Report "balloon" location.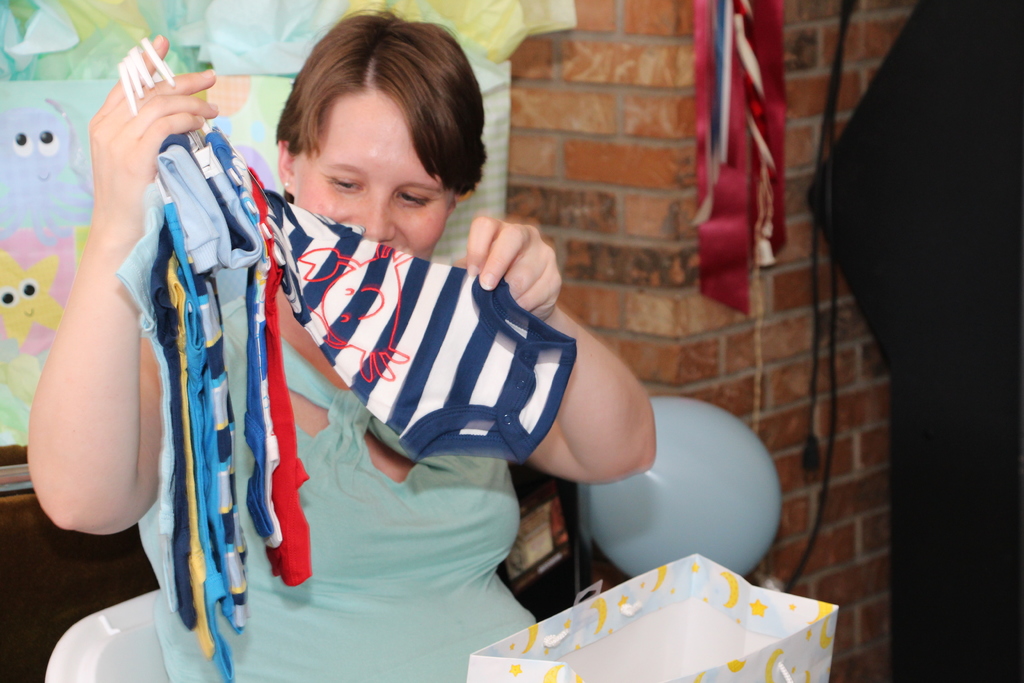
Report: BBox(594, 395, 780, 579).
